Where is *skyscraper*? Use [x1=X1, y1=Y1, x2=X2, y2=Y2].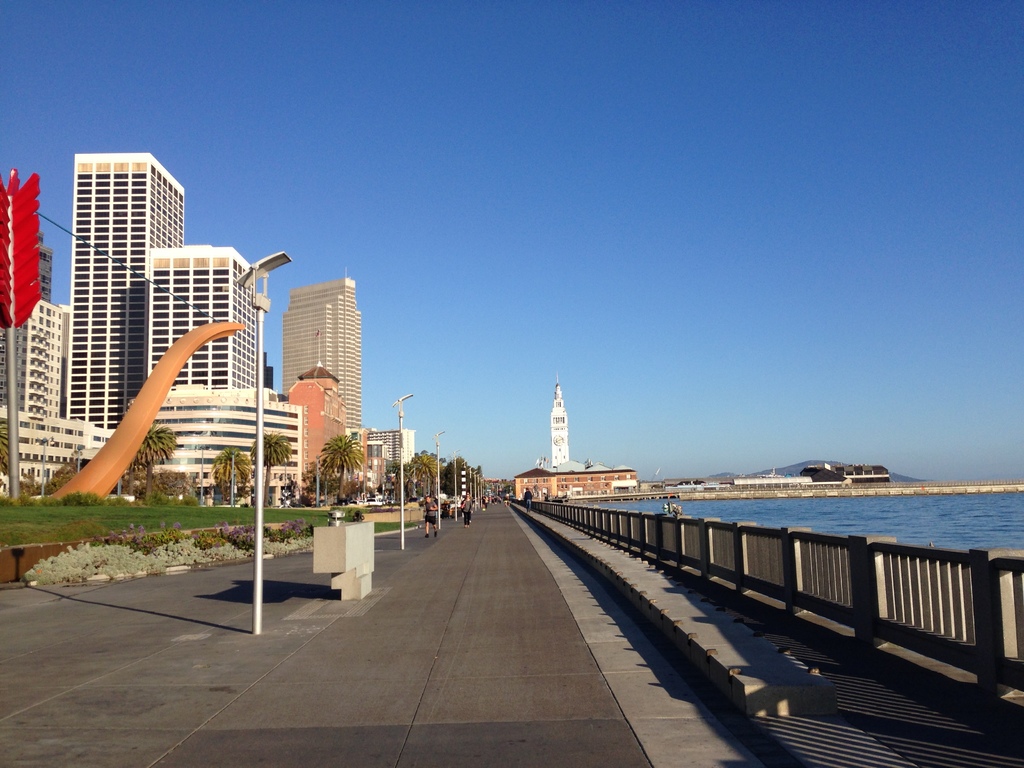
[x1=252, y1=240, x2=372, y2=493].
